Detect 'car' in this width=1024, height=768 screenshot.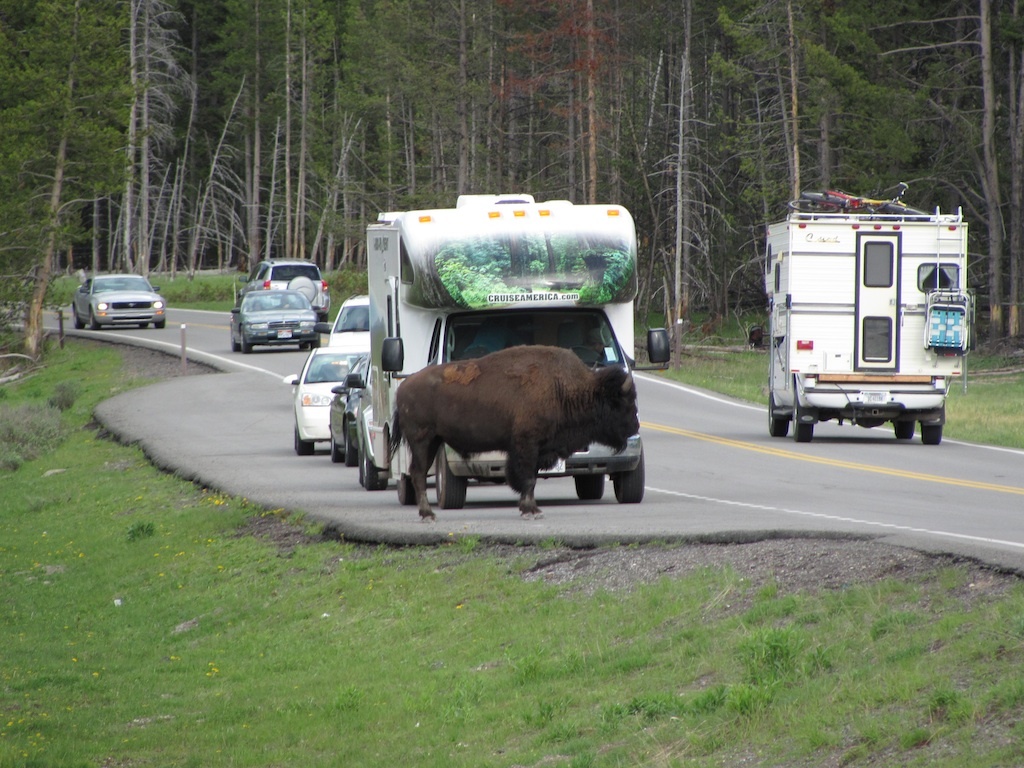
Detection: rect(227, 280, 322, 352).
